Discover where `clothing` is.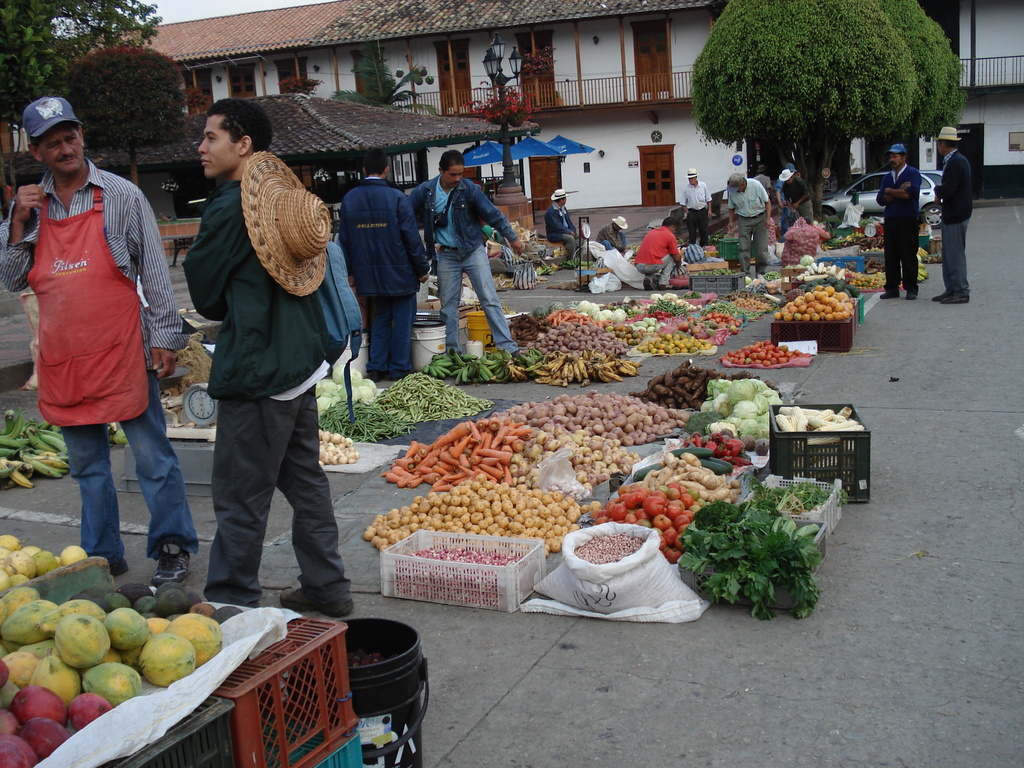
Discovered at <bbox>543, 203, 580, 259</bbox>.
